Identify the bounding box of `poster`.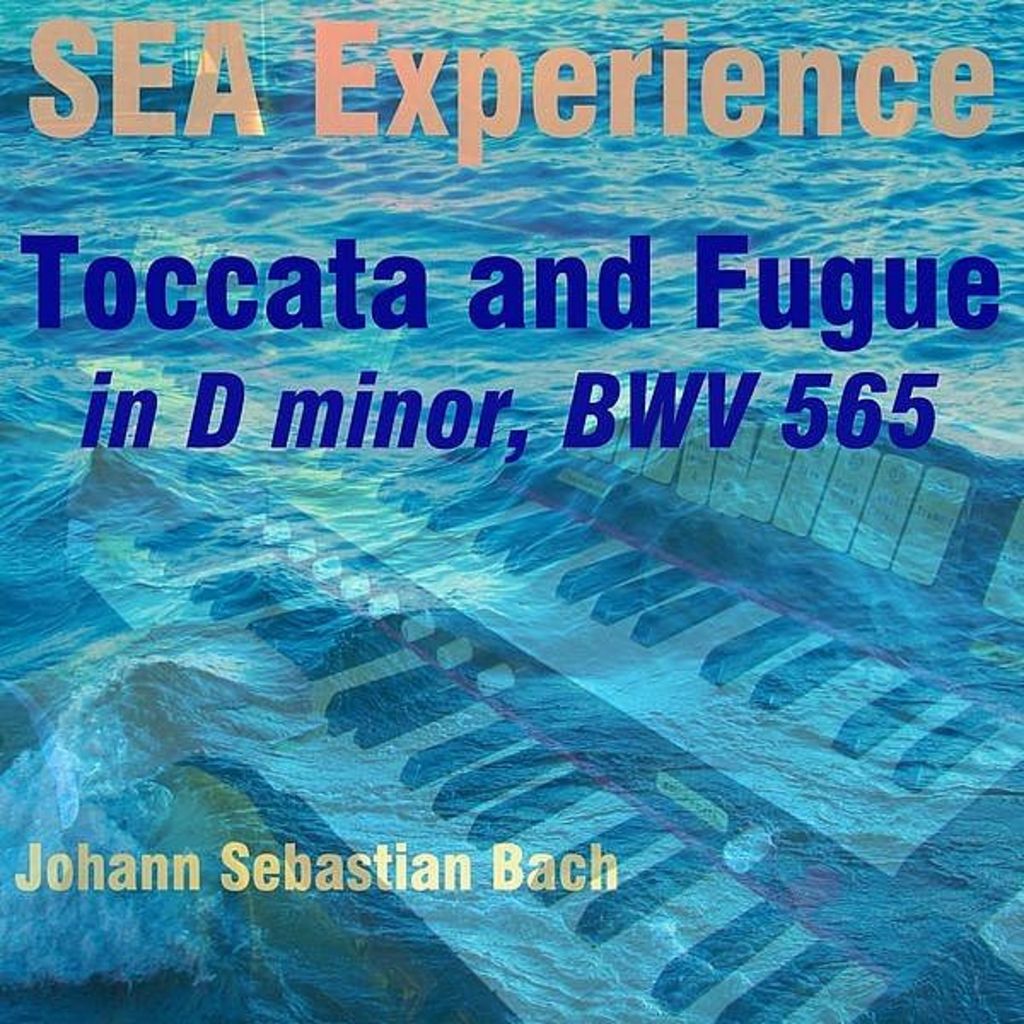
0/0/1022/1022.
